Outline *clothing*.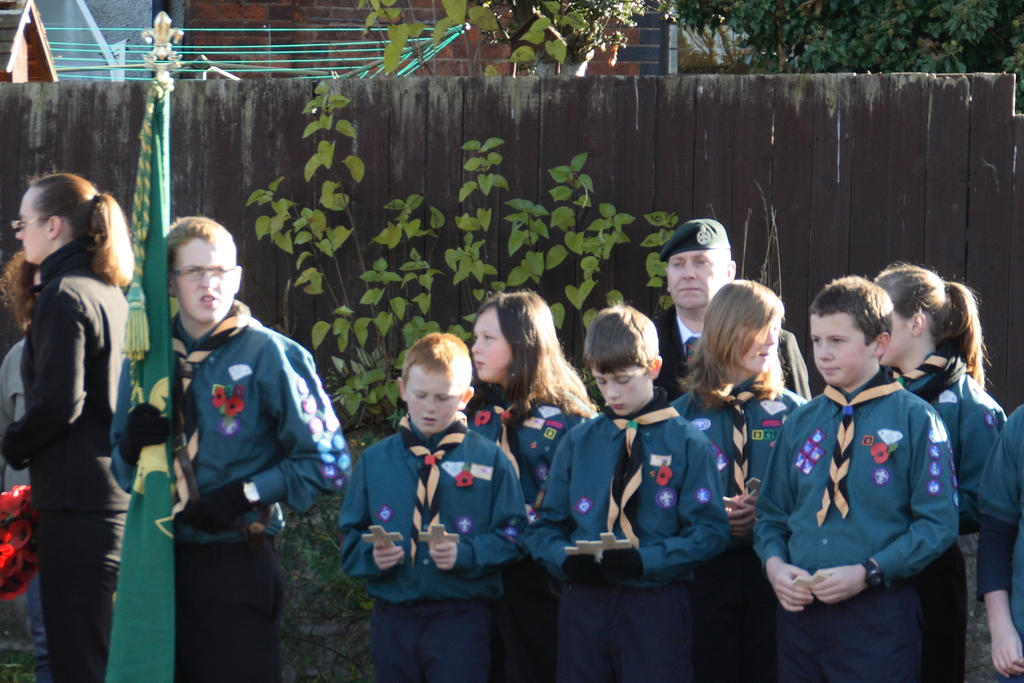
Outline: bbox=[645, 302, 816, 425].
